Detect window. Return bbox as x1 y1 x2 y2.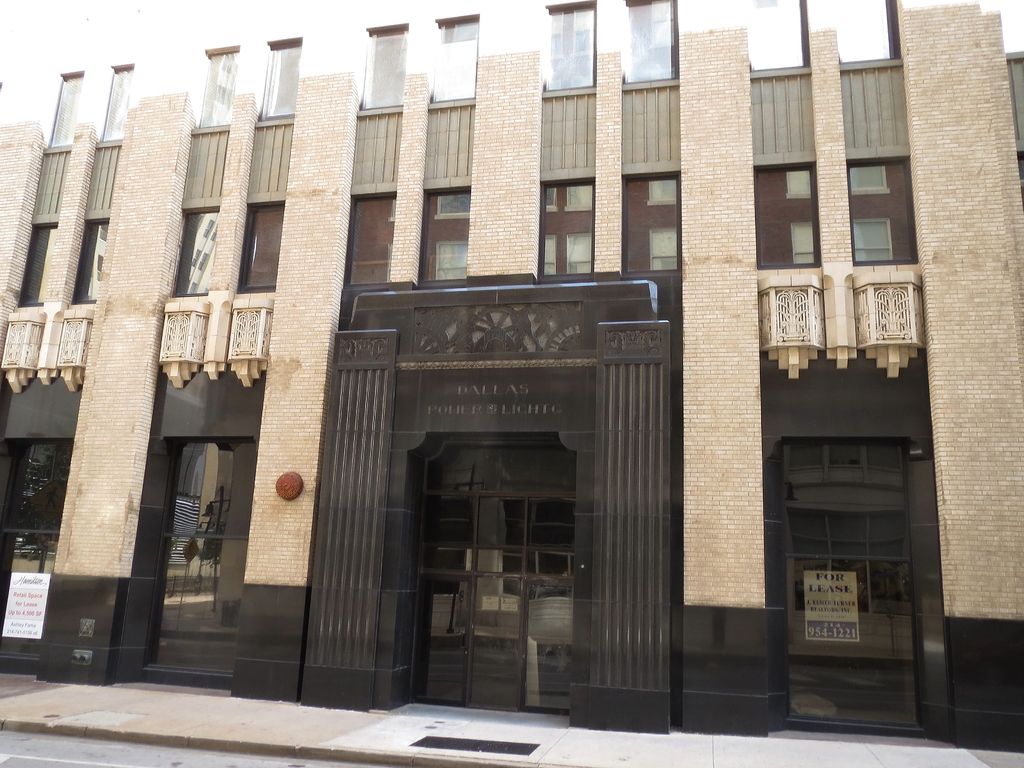
196 45 238 130.
